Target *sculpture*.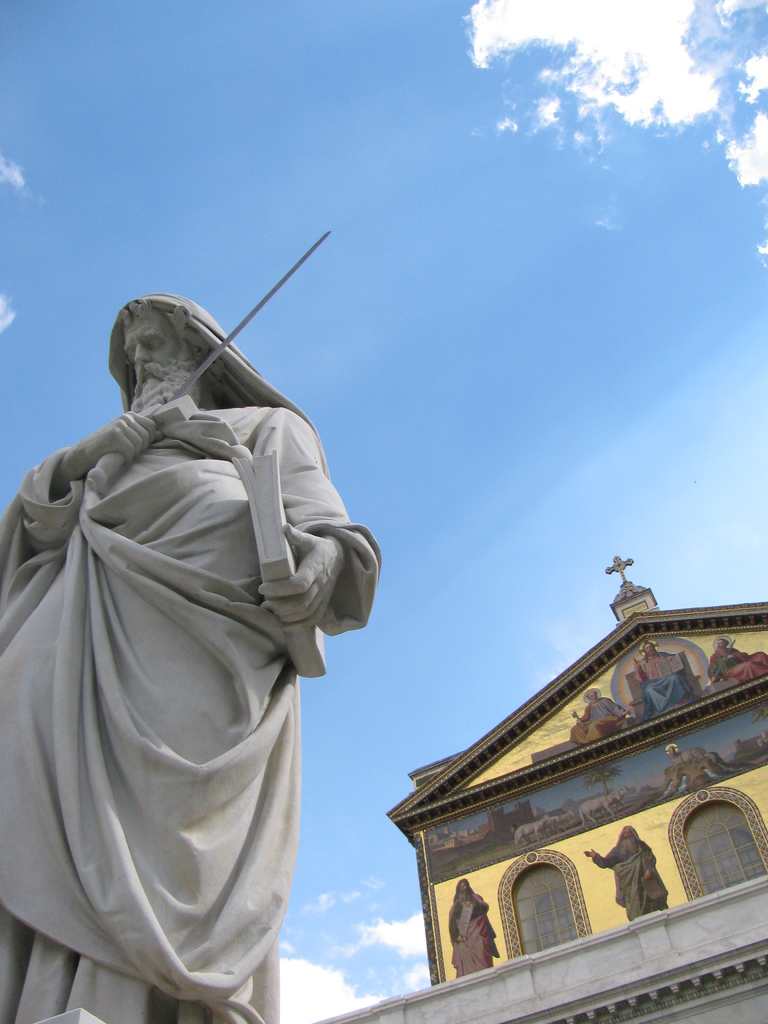
Target region: {"x1": 21, "y1": 262, "x2": 383, "y2": 1013}.
